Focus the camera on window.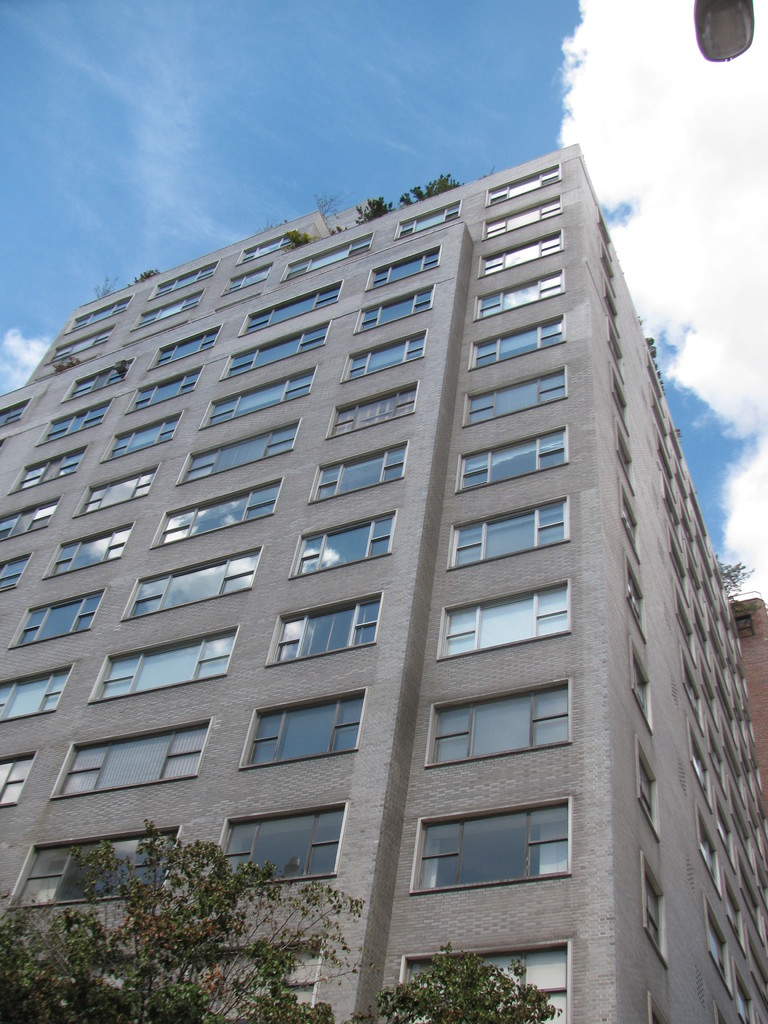
Focus region: x1=239, y1=686, x2=364, y2=767.
